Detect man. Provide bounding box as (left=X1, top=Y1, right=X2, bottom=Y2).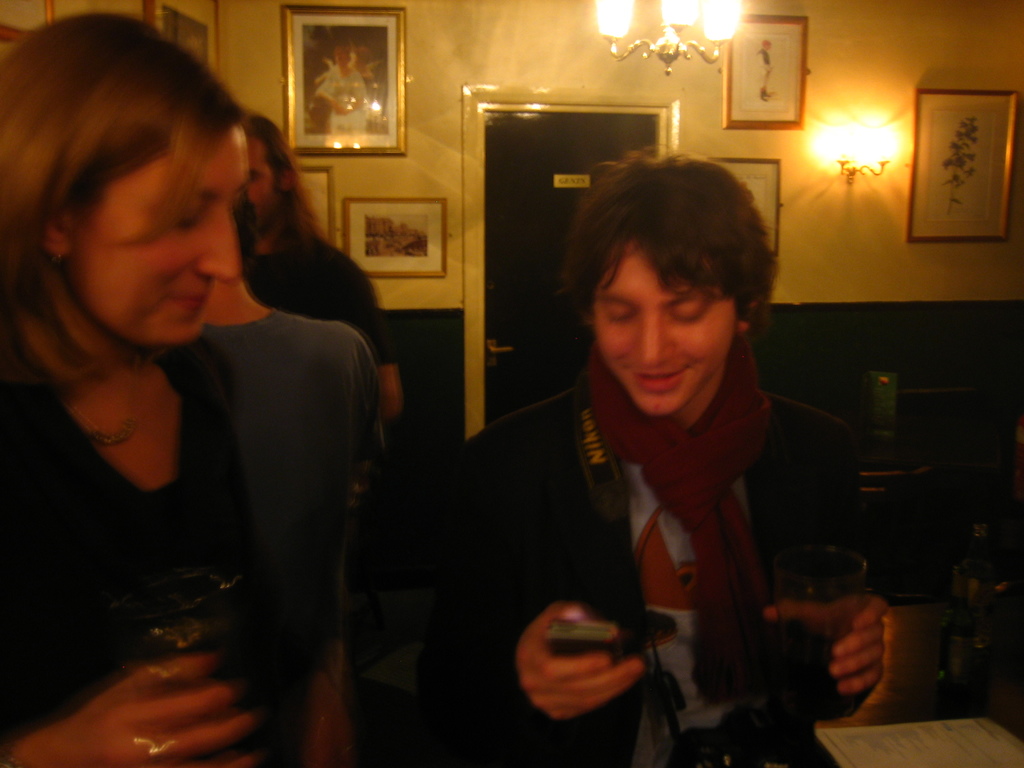
(left=380, top=146, right=893, bottom=767).
